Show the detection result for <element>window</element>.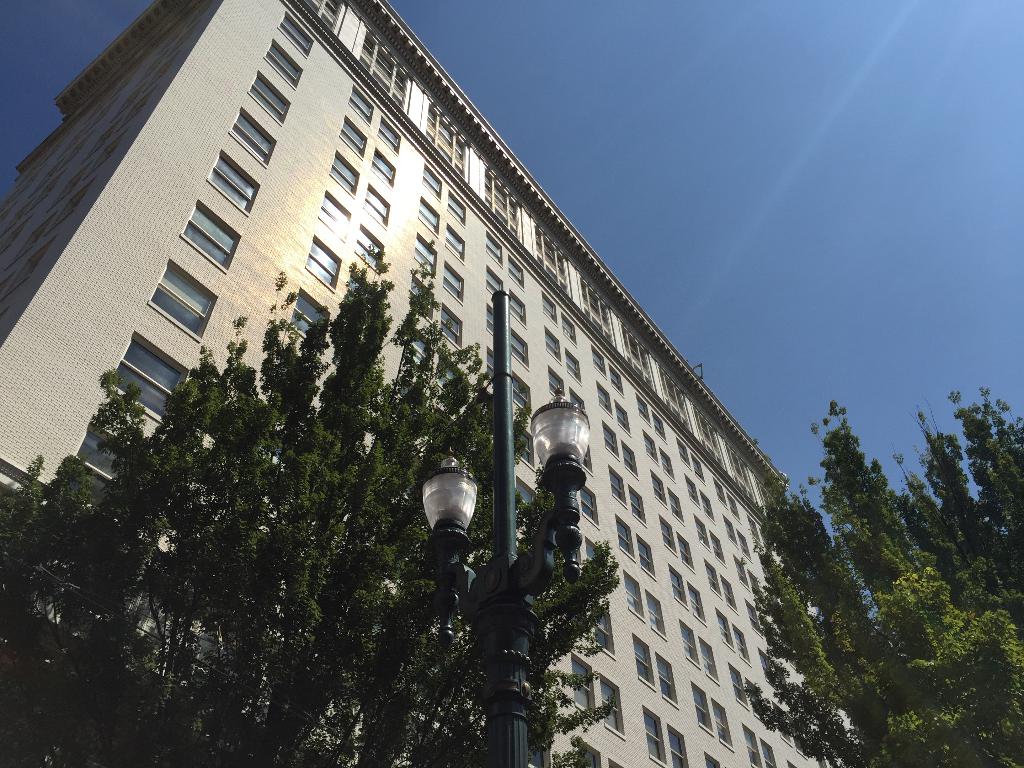
<bbox>621, 522, 636, 561</bbox>.
